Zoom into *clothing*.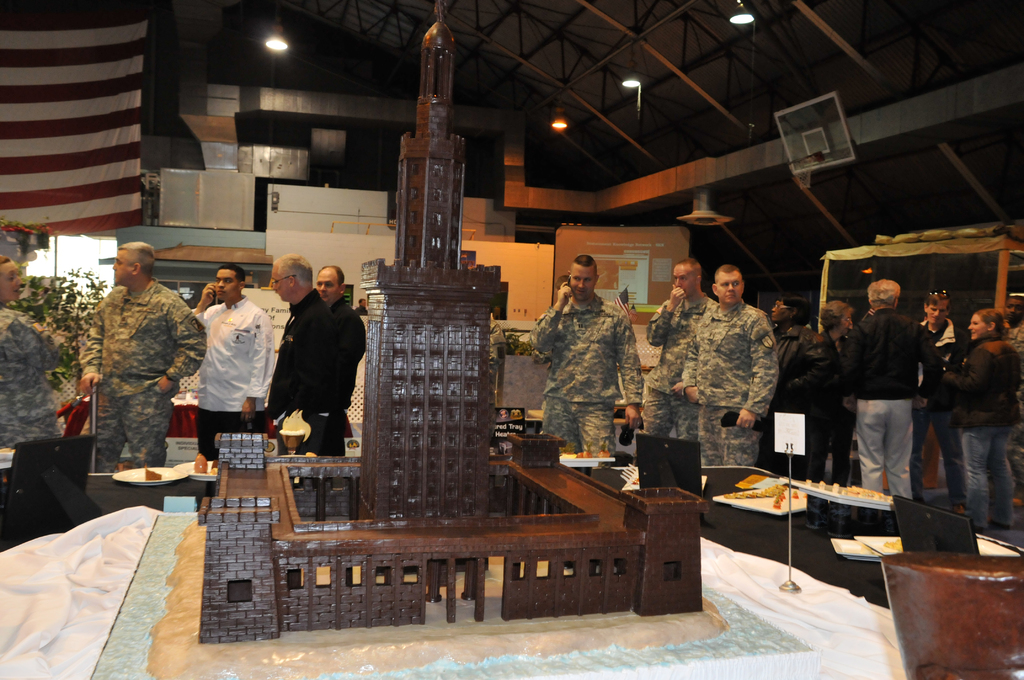
Zoom target: [x1=966, y1=432, x2=1017, y2=530].
